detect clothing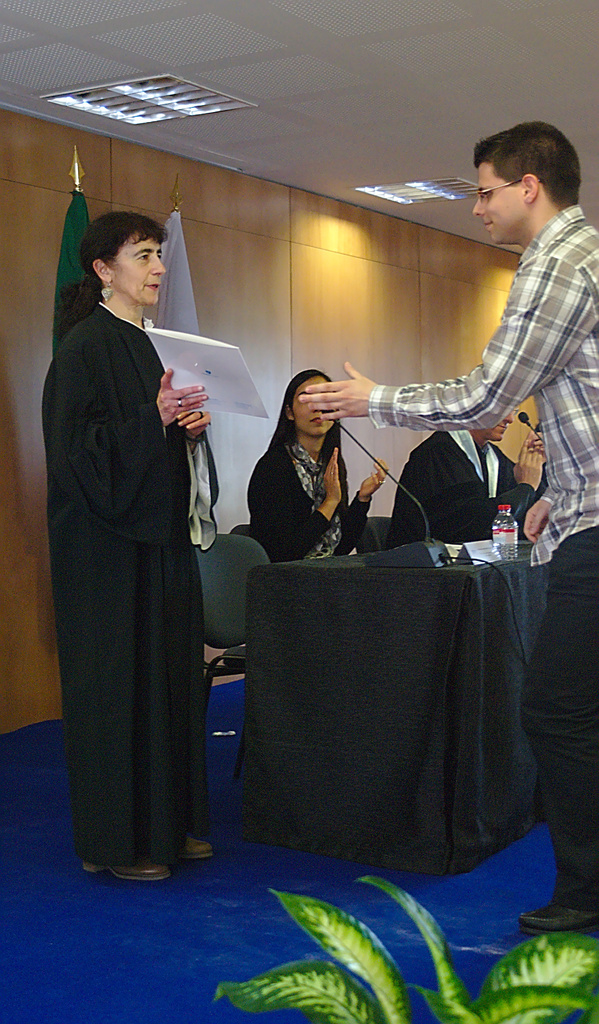
[249,440,373,563]
